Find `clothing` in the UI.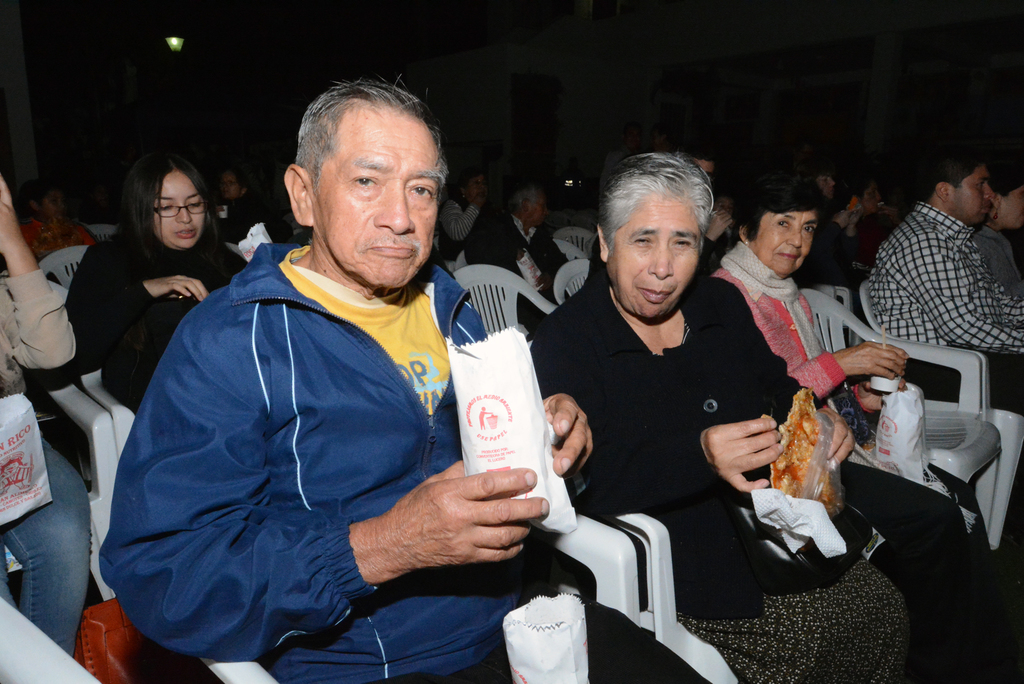
UI element at l=869, t=188, r=1023, b=418.
